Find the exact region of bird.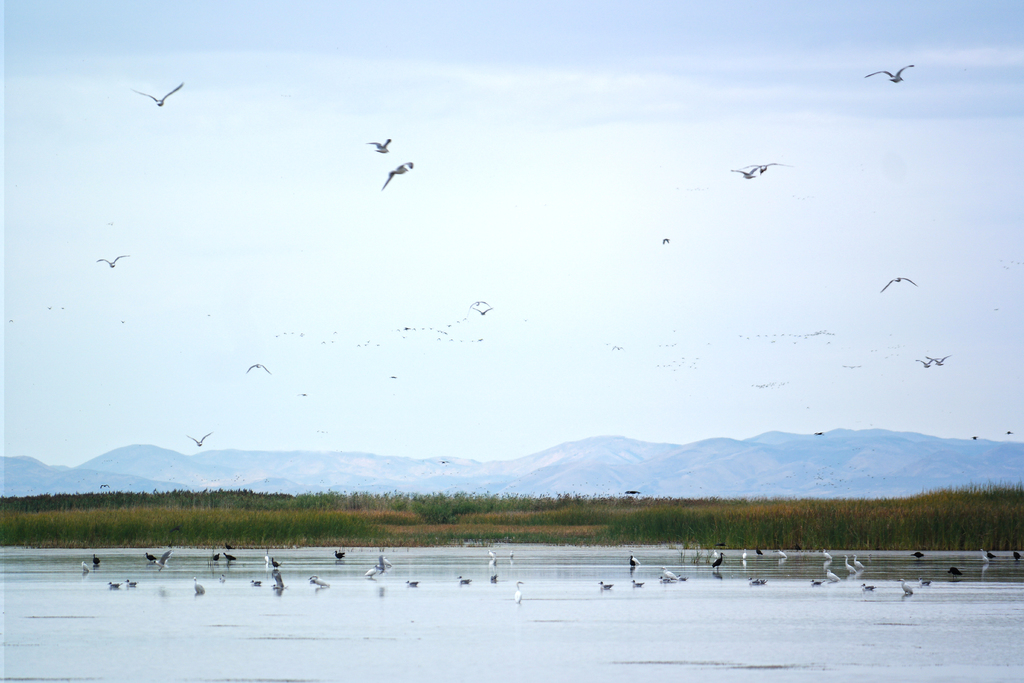
Exact region: (x1=131, y1=79, x2=184, y2=111).
